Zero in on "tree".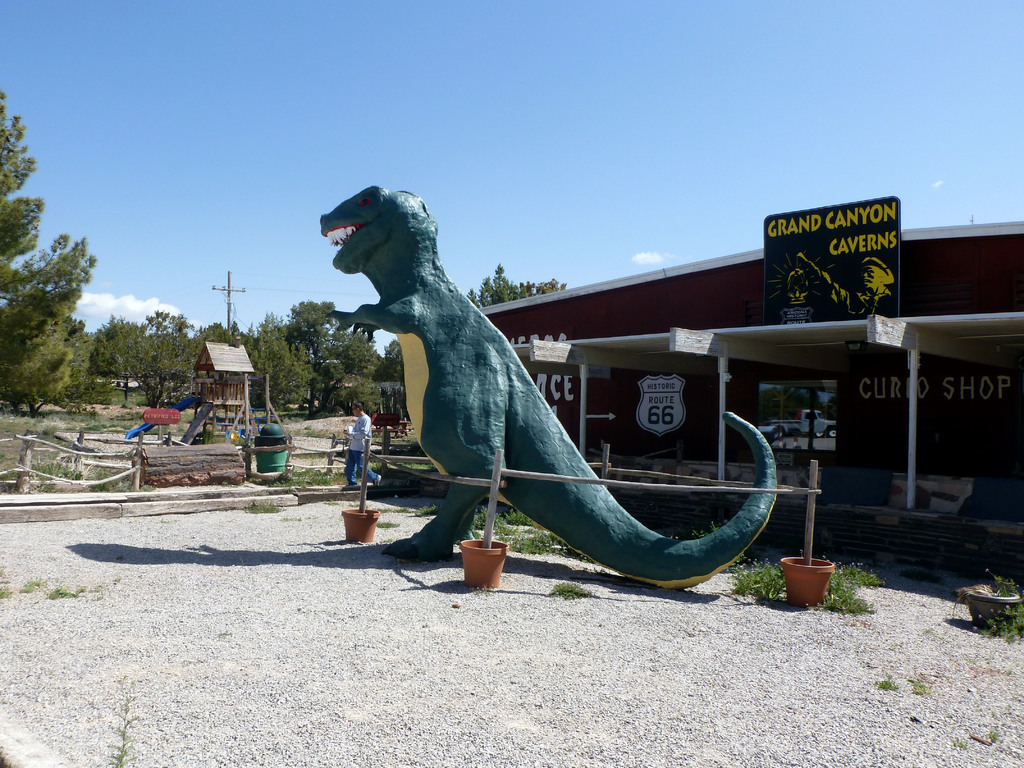
Zeroed in: region(283, 300, 380, 419).
